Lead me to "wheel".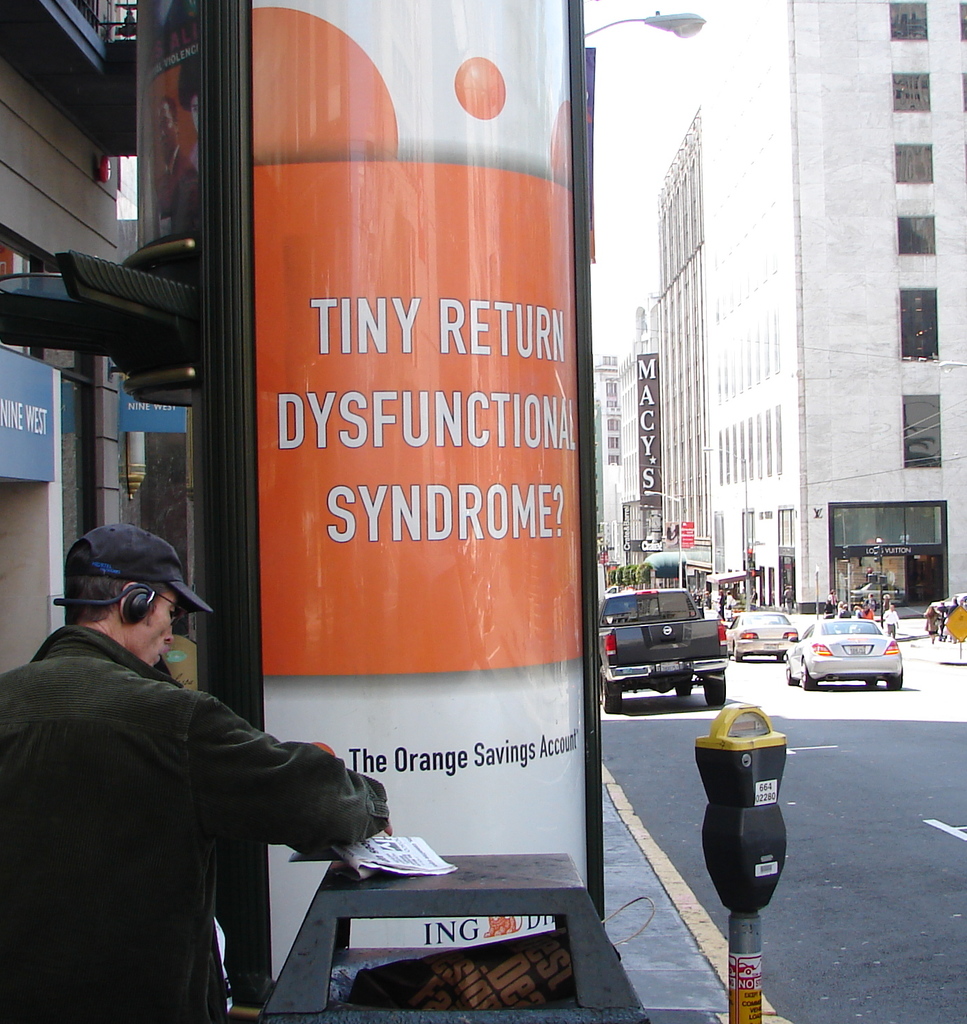
Lead to <region>783, 660, 796, 686</region>.
